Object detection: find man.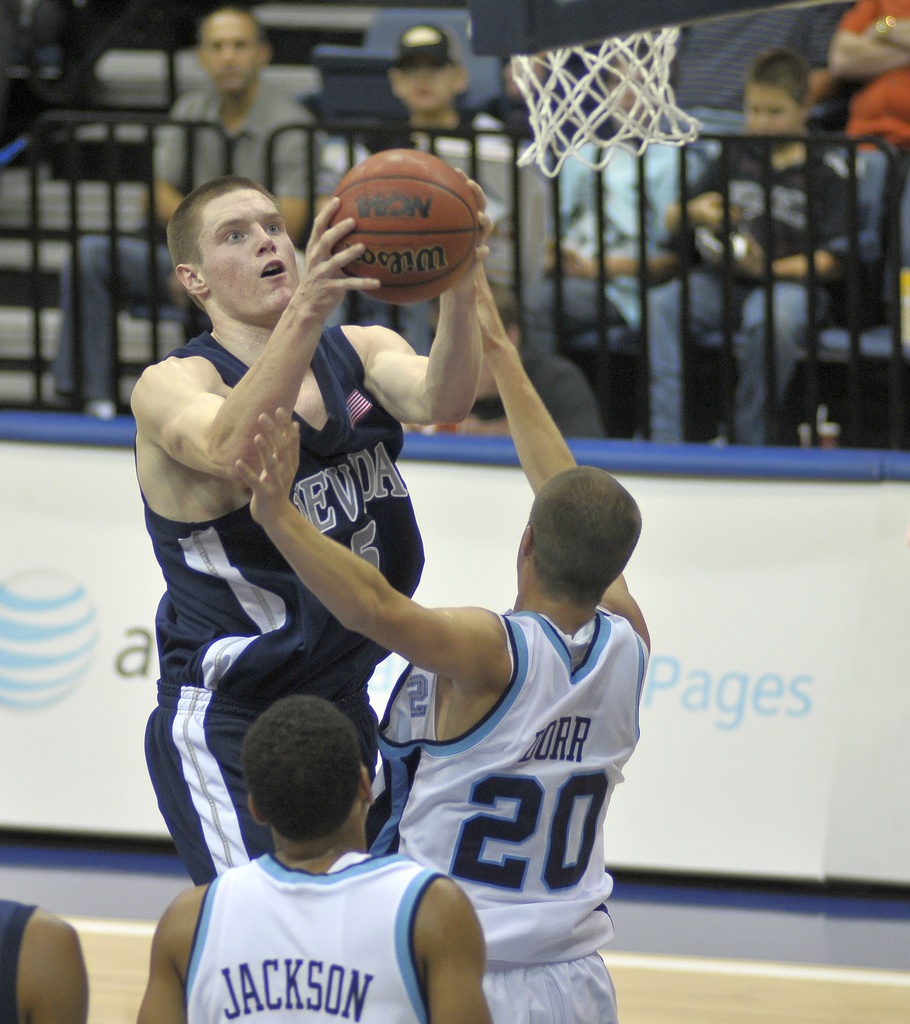
[left=0, top=886, right=95, bottom=1023].
